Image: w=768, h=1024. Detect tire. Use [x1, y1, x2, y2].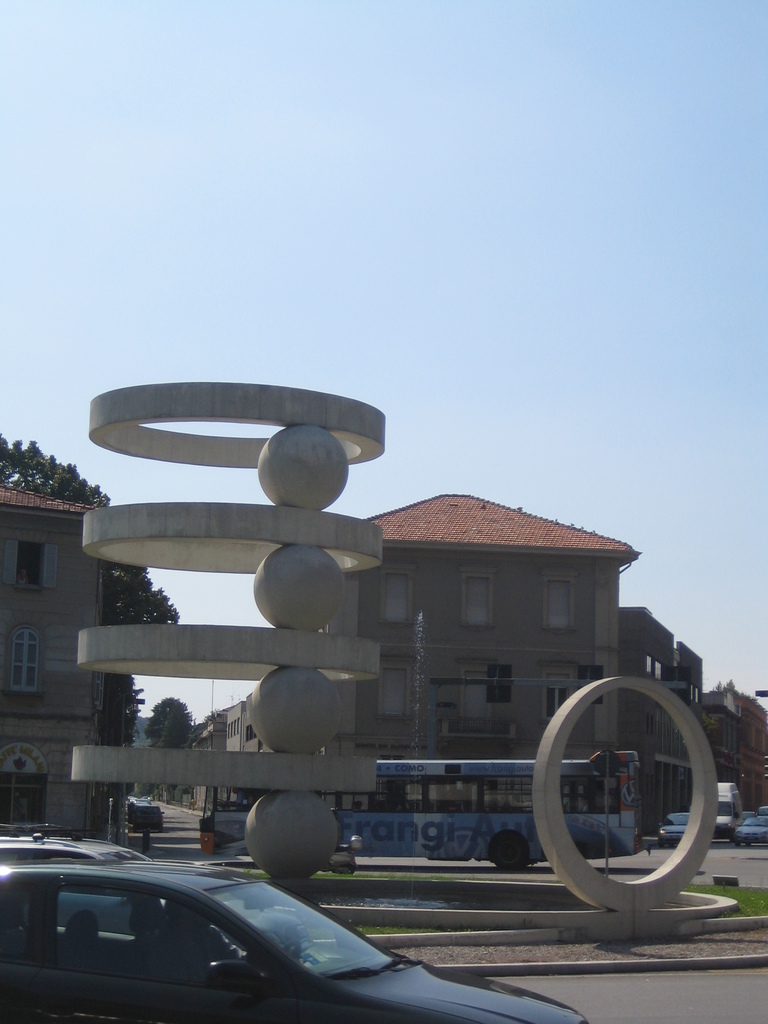
[742, 841, 749, 846].
